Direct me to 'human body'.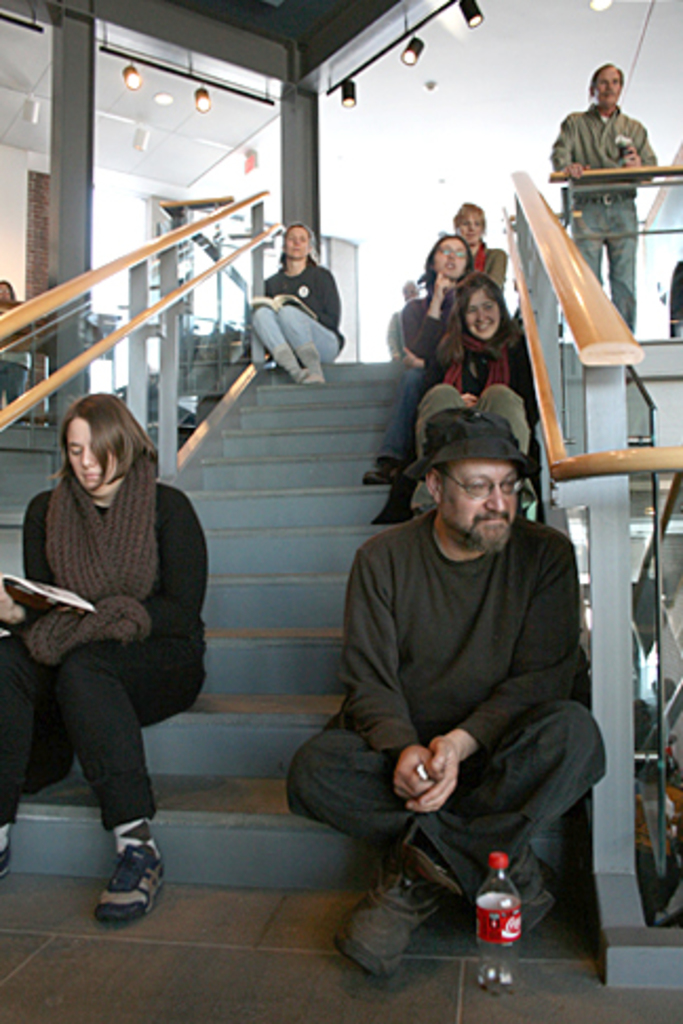
Direction: detection(0, 394, 207, 902).
